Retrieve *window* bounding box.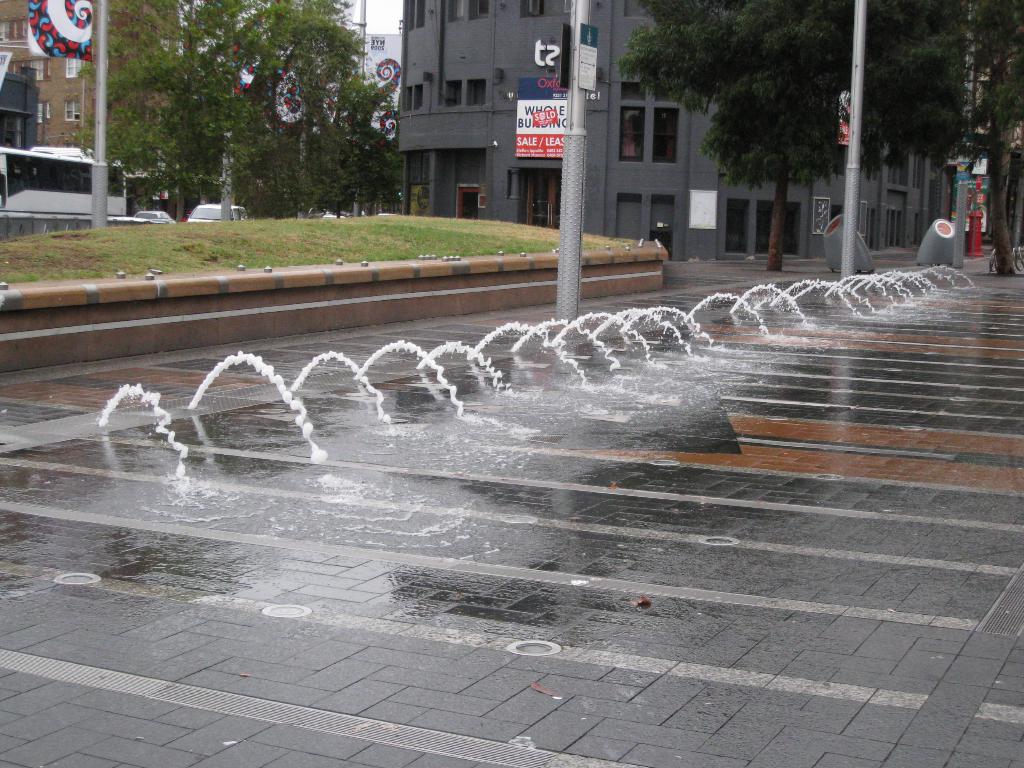
Bounding box: 0:21:22:44.
